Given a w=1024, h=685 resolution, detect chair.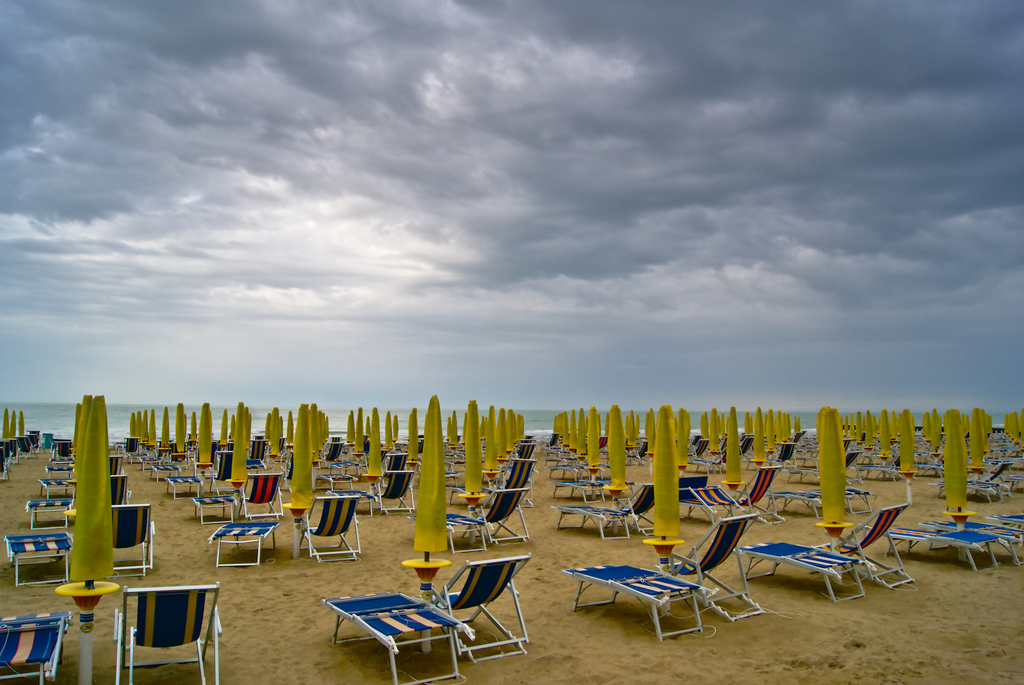
region(388, 452, 409, 466).
